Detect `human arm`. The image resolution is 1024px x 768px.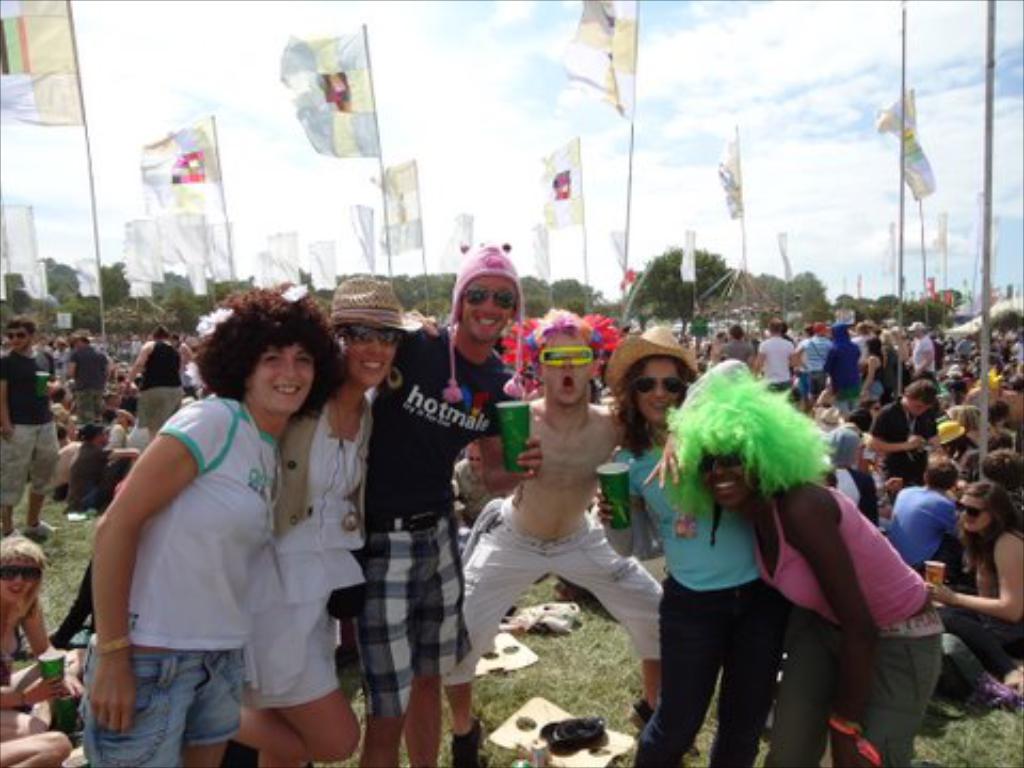
{"x1": 862, "y1": 354, "x2": 883, "y2": 401}.
